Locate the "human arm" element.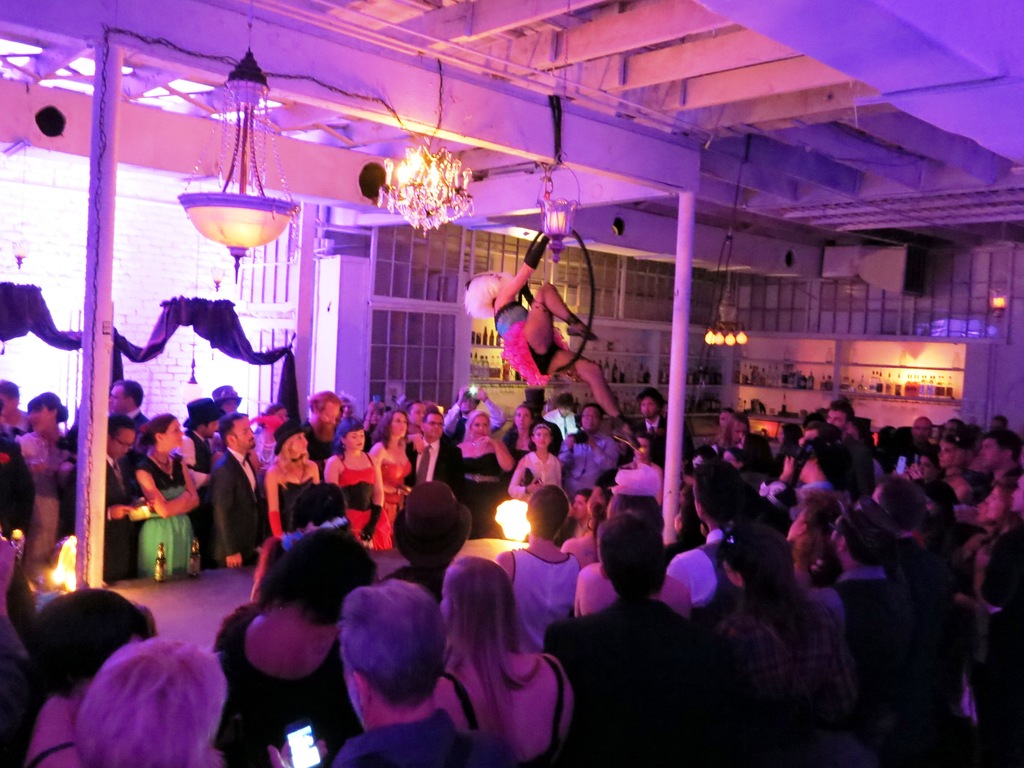
Element bbox: locate(137, 458, 207, 517).
